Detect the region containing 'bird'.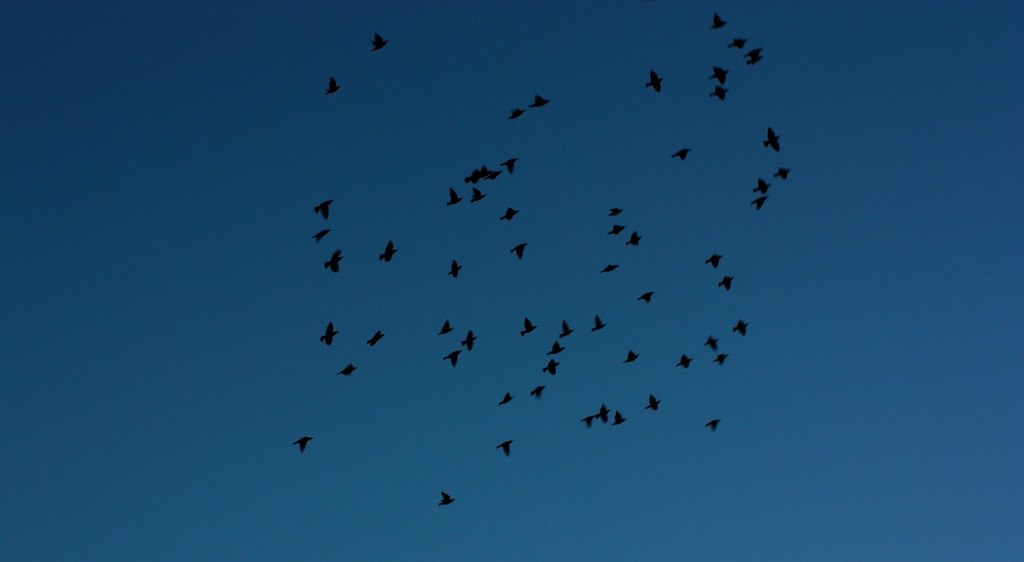
bbox(714, 7, 722, 31).
